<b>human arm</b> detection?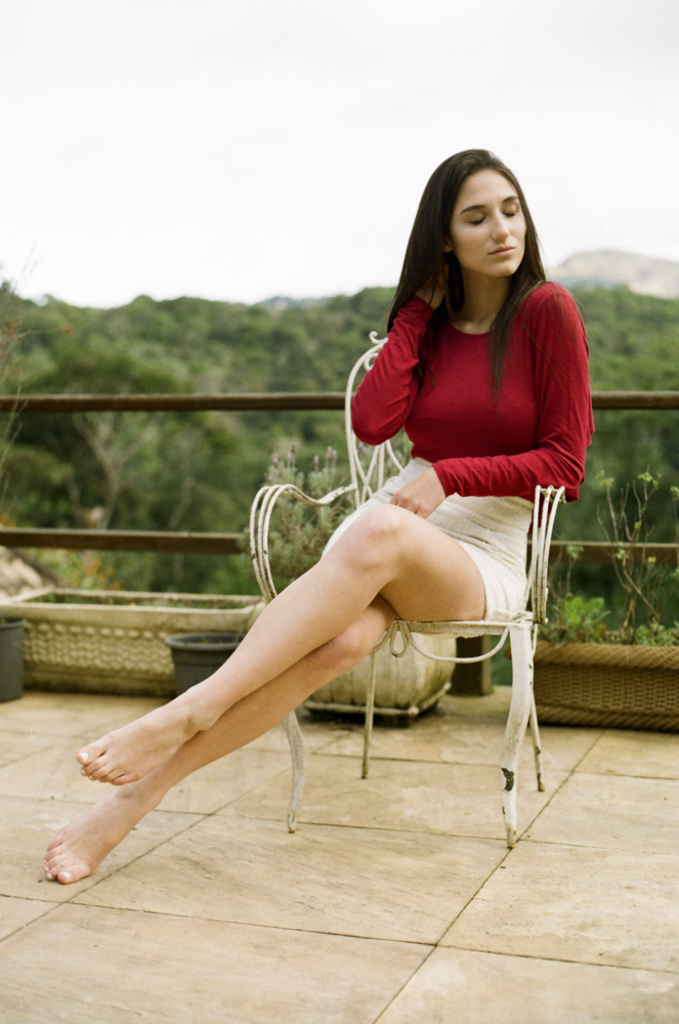
{"left": 386, "top": 289, "right": 593, "bottom": 519}
